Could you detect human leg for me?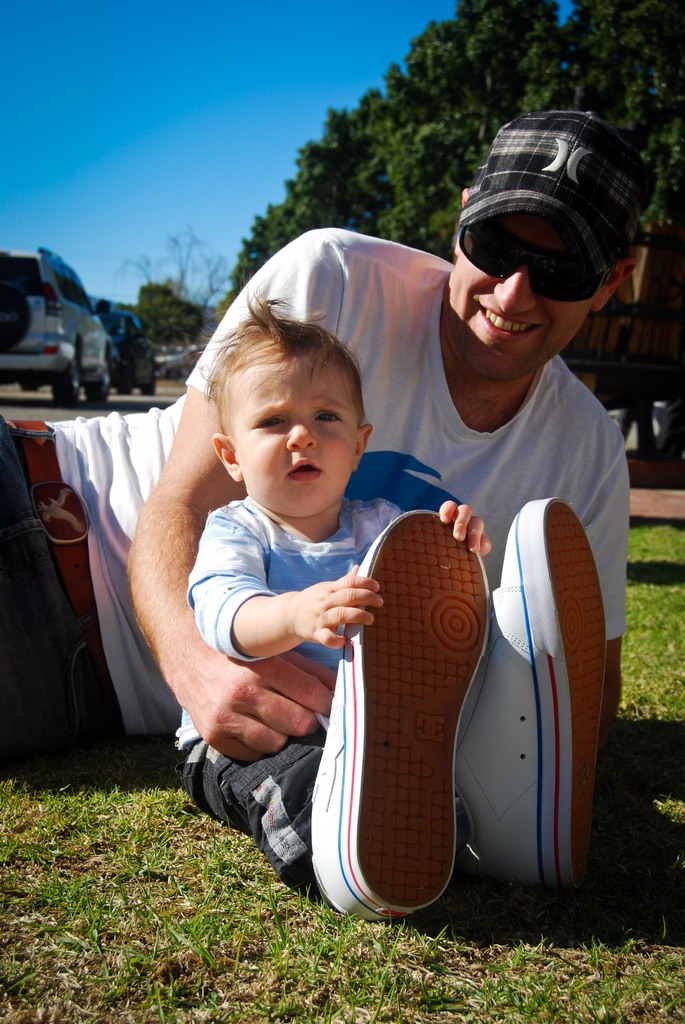
Detection result: bbox(205, 560, 453, 903).
